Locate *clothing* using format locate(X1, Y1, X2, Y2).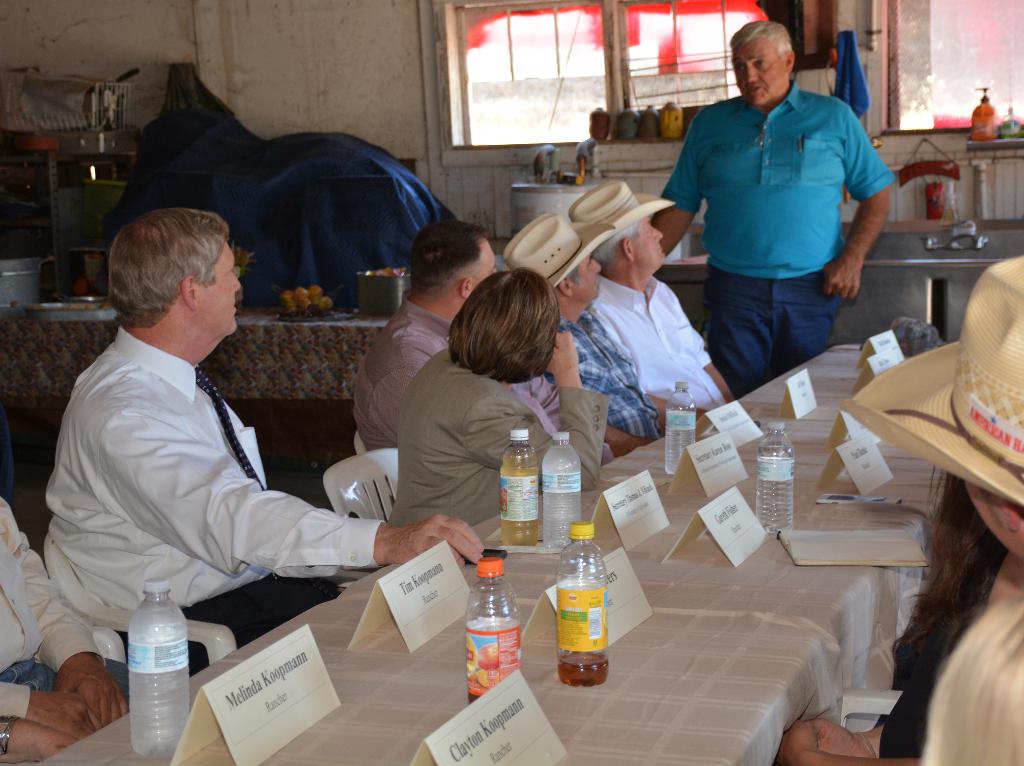
locate(42, 321, 389, 653).
